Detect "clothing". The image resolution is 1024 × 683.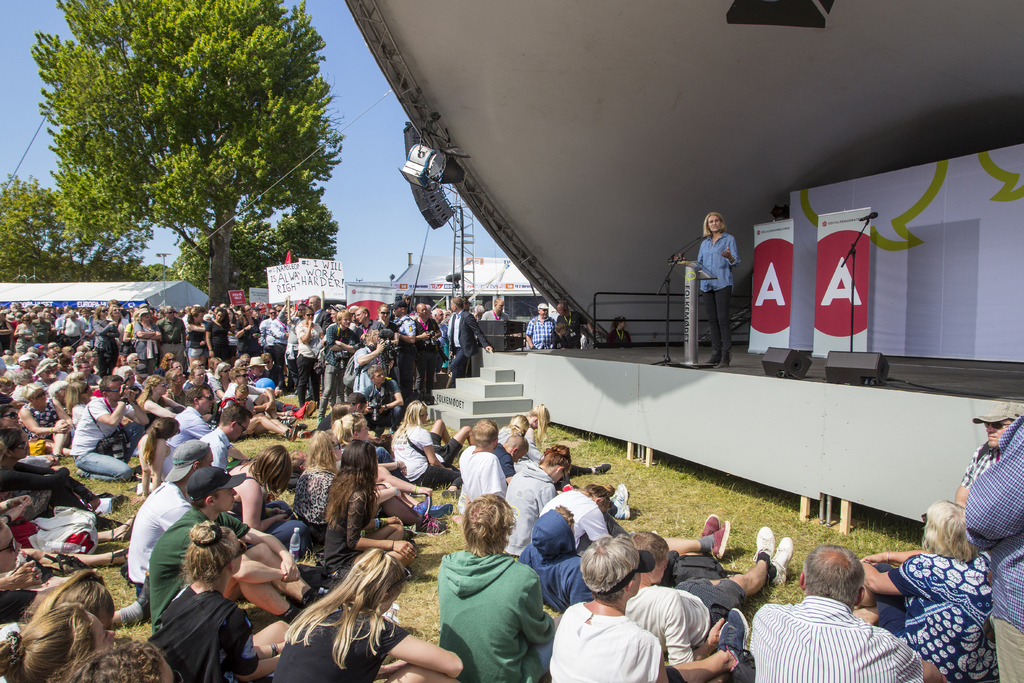
Rect(621, 582, 758, 674).
